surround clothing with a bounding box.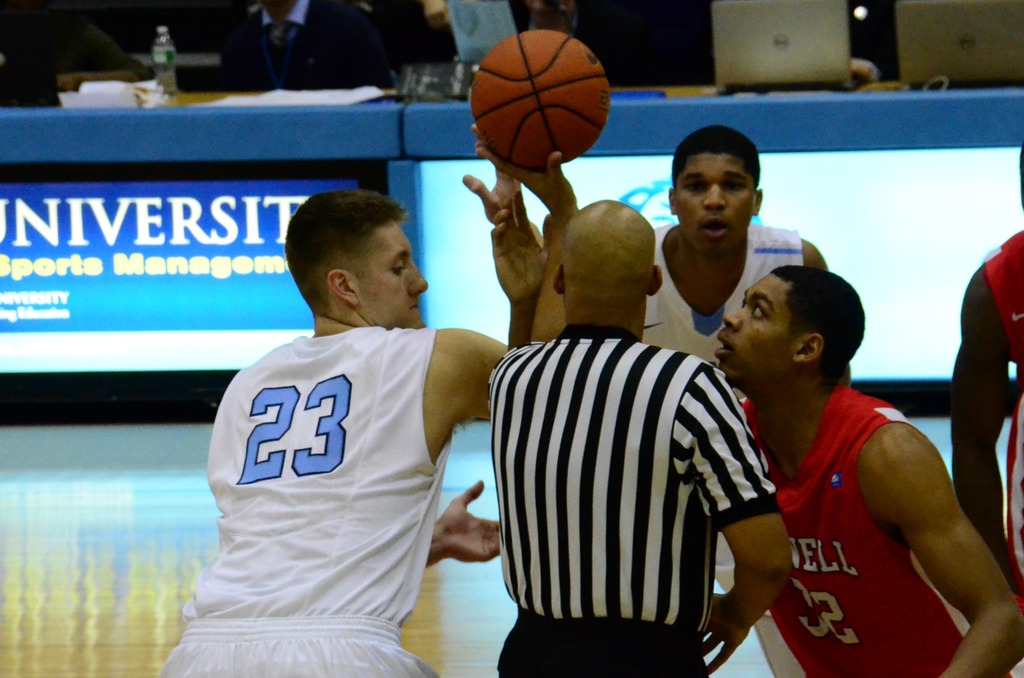
box(485, 317, 781, 677).
